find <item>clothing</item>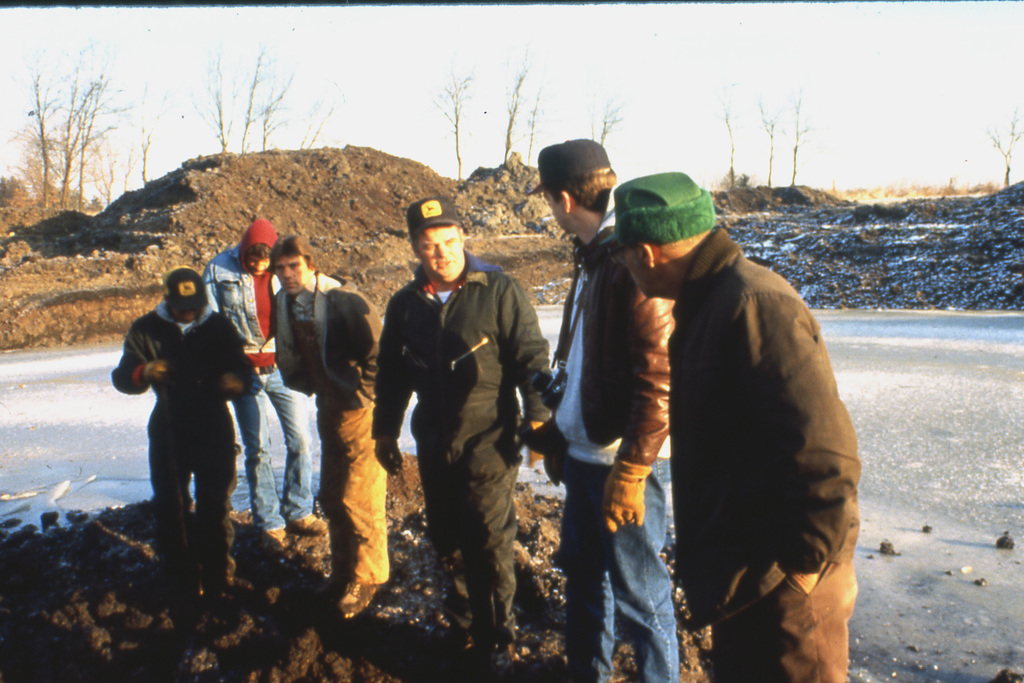
<bbox>196, 248, 307, 523</bbox>
